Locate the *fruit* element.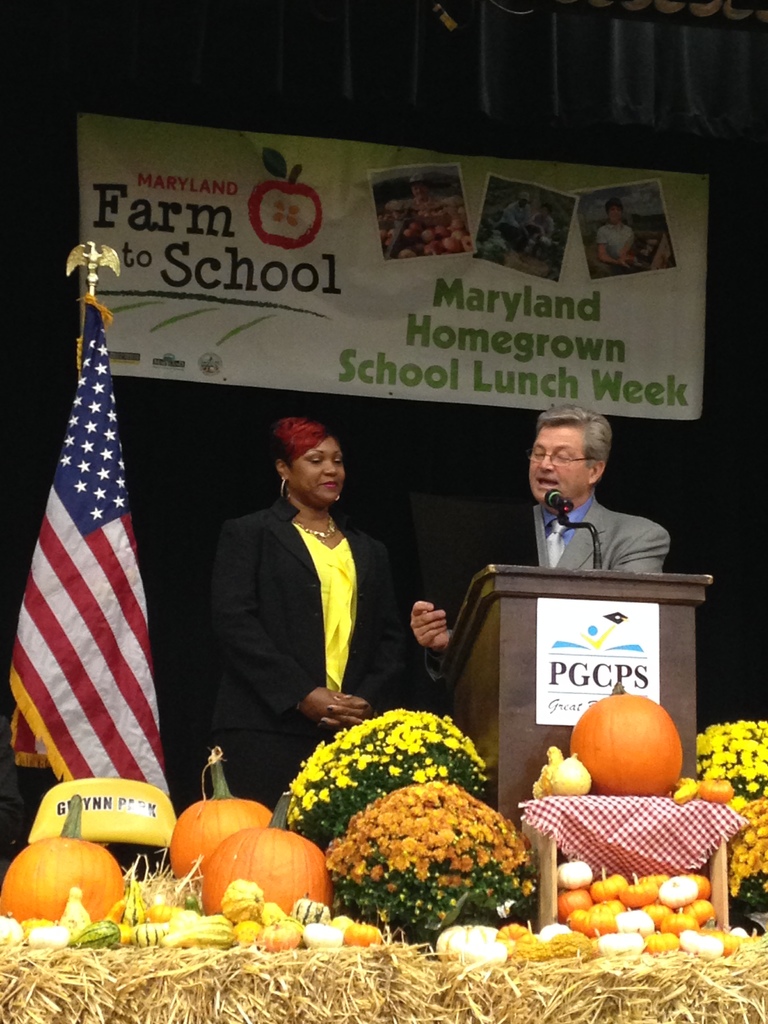
Element bbox: Rect(193, 784, 340, 917).
